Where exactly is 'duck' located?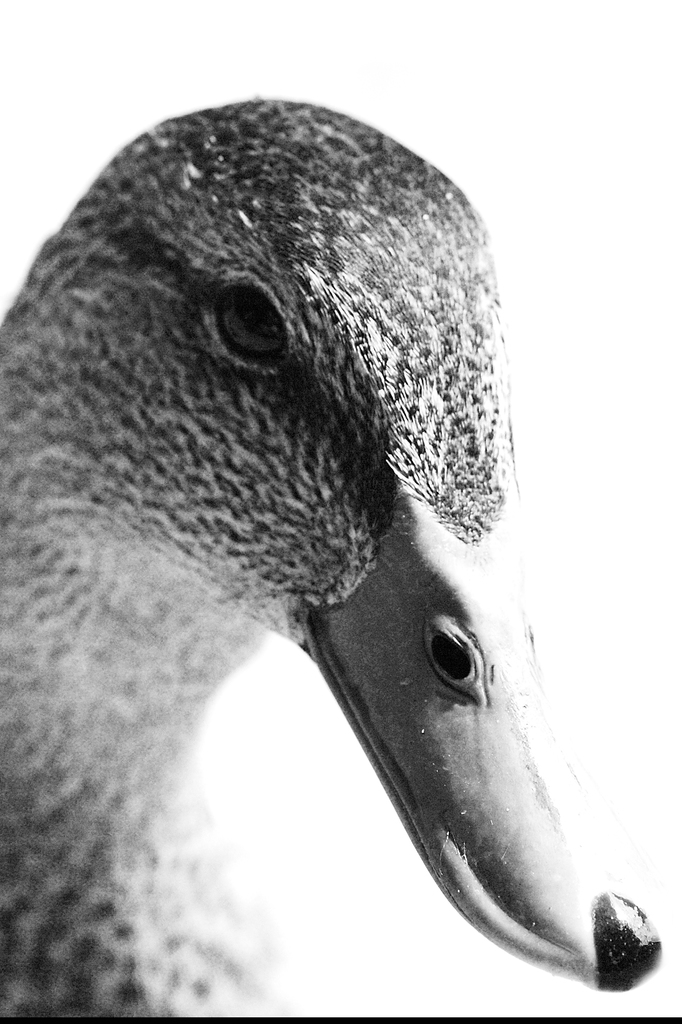
Its bounding box is Rect(20, 81, 613, 1001).
